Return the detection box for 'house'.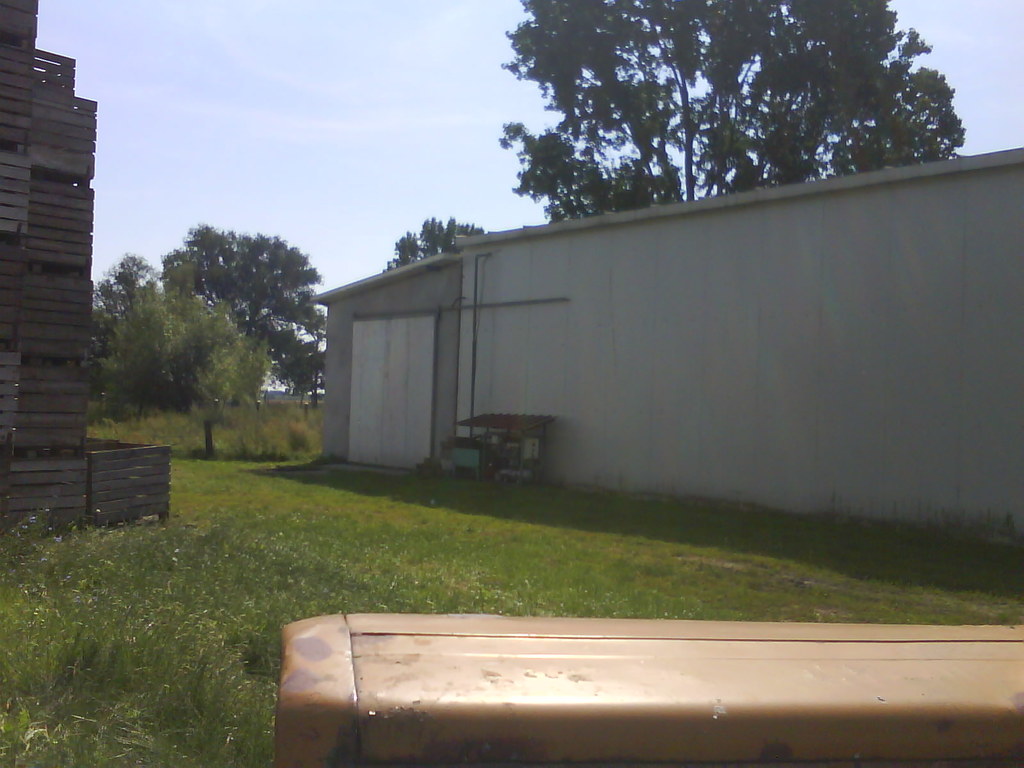
308/151/1023/566.
